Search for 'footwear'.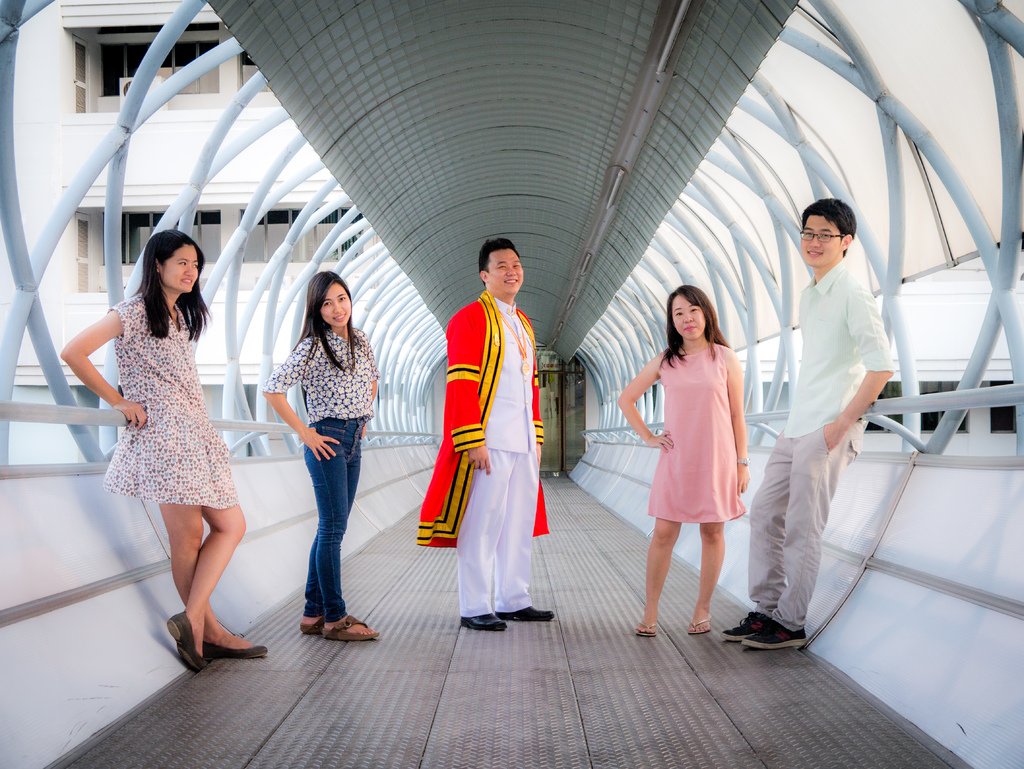
Found at 742, 616, 804, 649.
